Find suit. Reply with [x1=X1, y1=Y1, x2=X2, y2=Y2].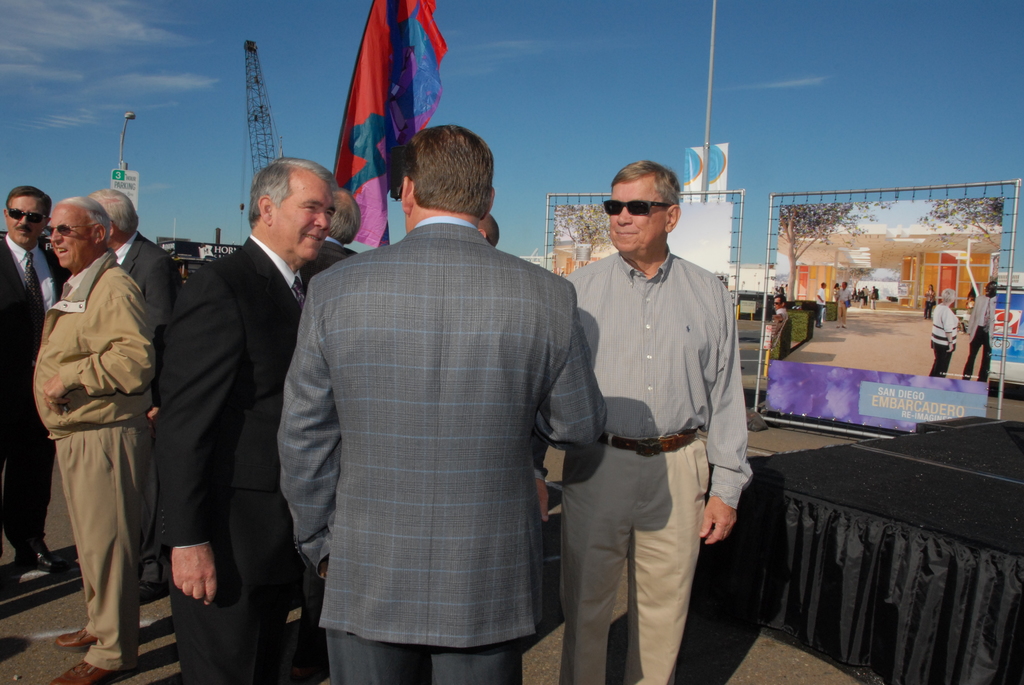
[x1=273, y1=216, x2=607, y2=682].
